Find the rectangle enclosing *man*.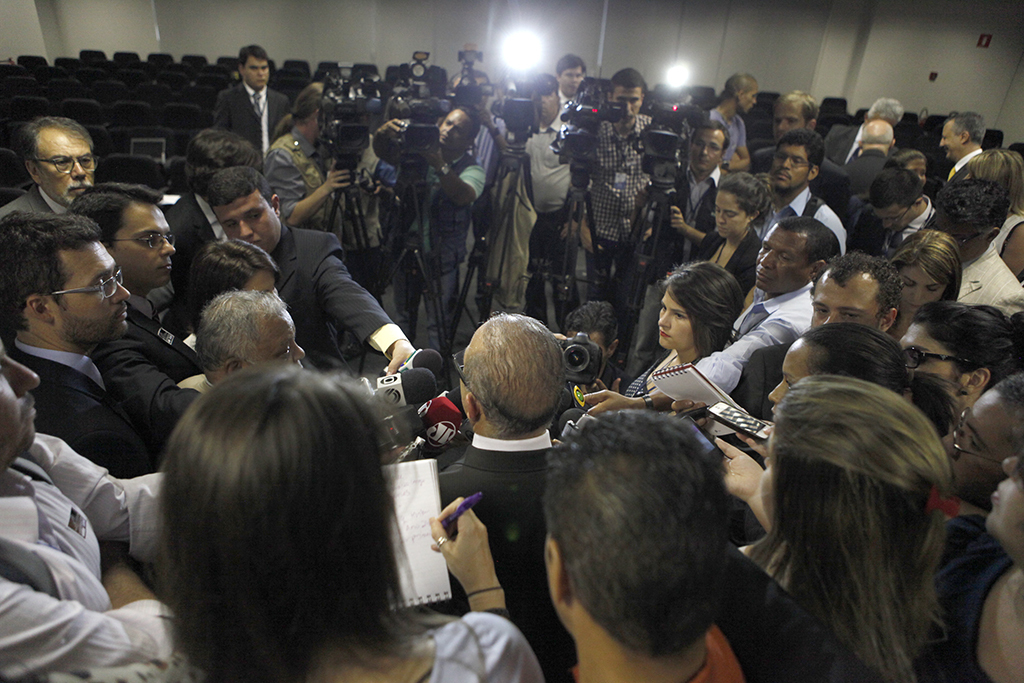
<region>541, 402, 746, 682</region>.
